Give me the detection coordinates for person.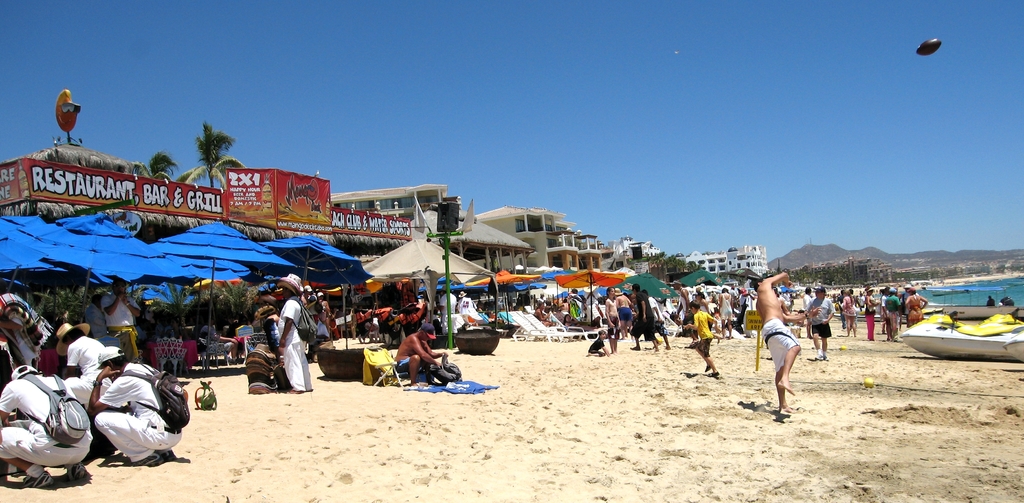
[266, 268, 316, 393].
